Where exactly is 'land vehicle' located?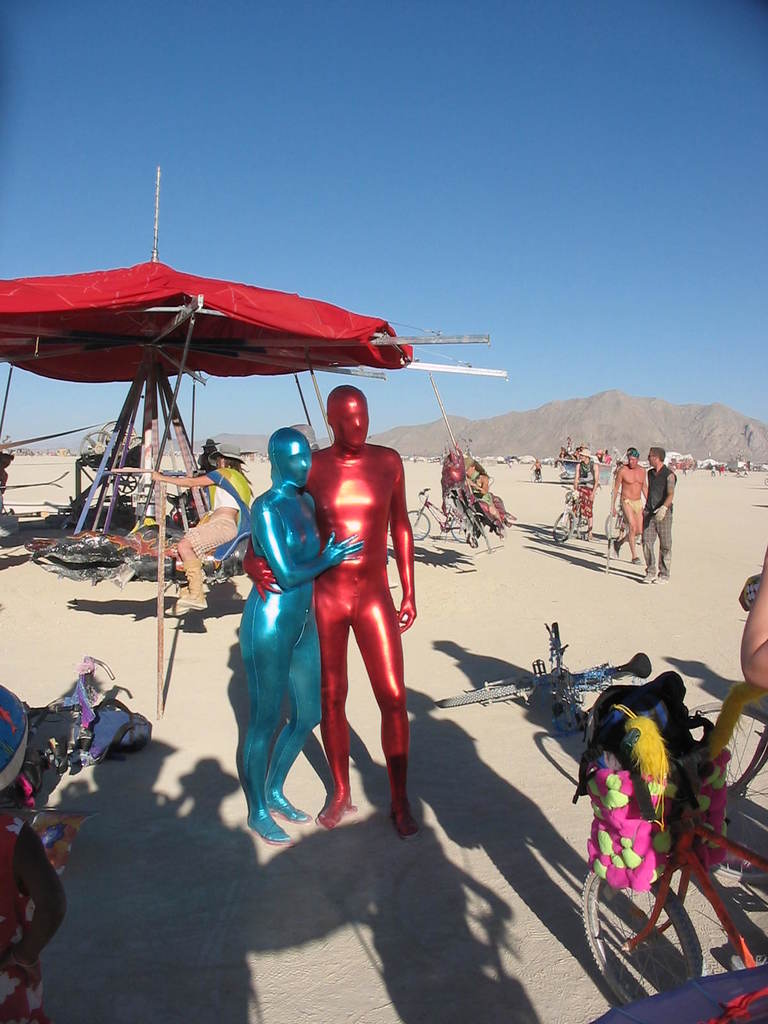
Its bounding box is [x1=433, y1=621, x2=652, y2=739].
